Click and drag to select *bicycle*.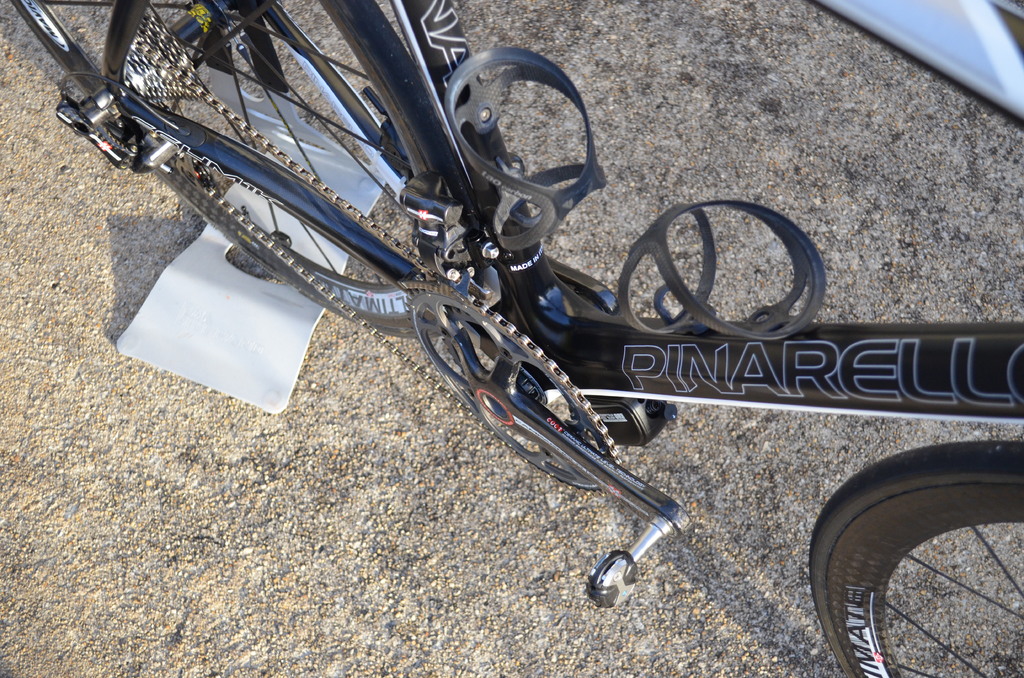
Selection: bbox=(13, 0, 1023, 677).
